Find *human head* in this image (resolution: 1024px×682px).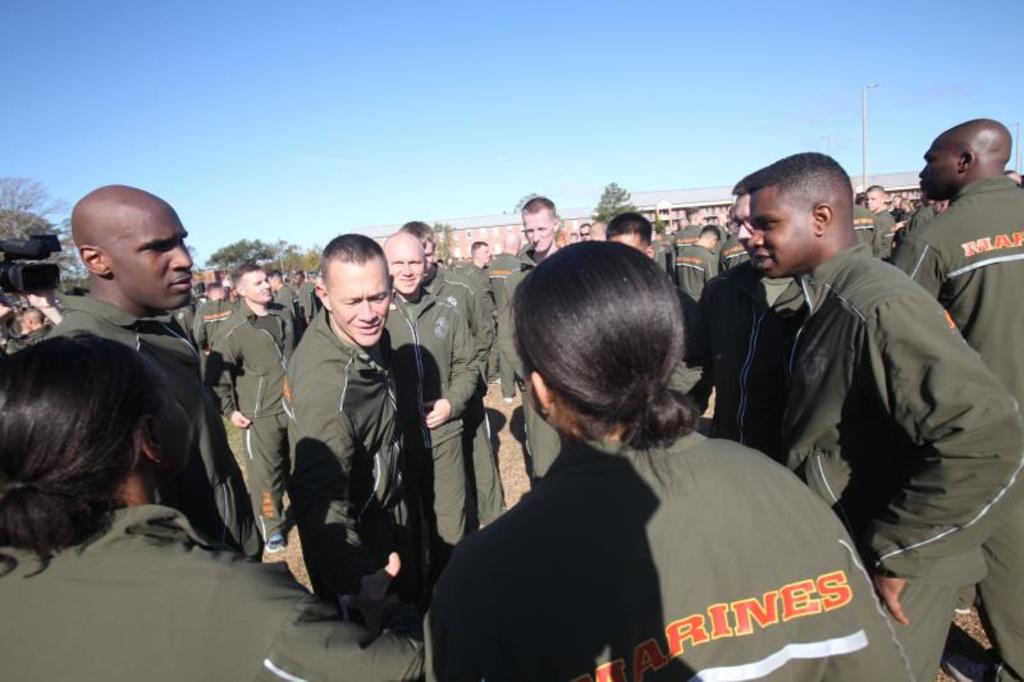
x1=236, y1=265, x2=274, y2=303.
